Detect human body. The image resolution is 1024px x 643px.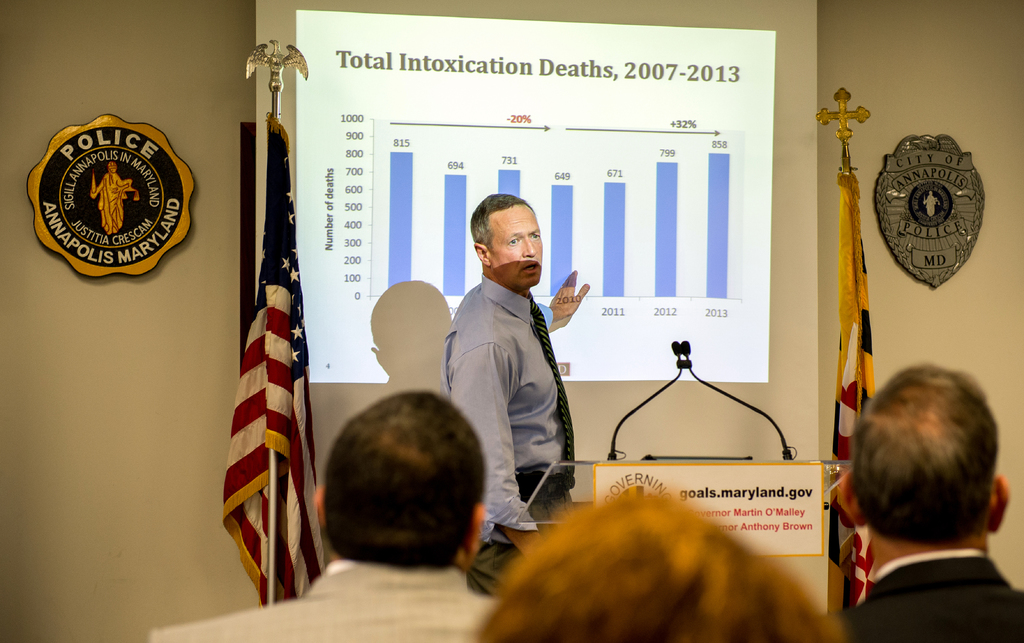
<bbox>141, 389, 492, 642</bbox>.
